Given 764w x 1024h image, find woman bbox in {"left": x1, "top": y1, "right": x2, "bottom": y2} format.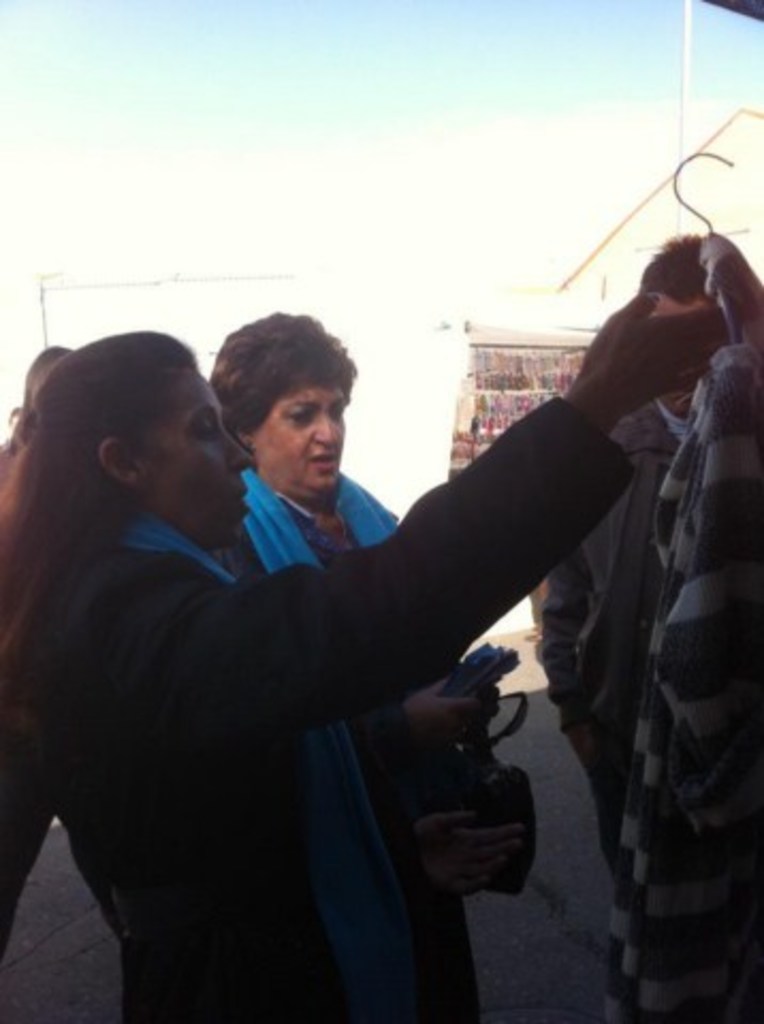
{"left": 0, "top": 286, "right": 743, "bottom": 1022}.
